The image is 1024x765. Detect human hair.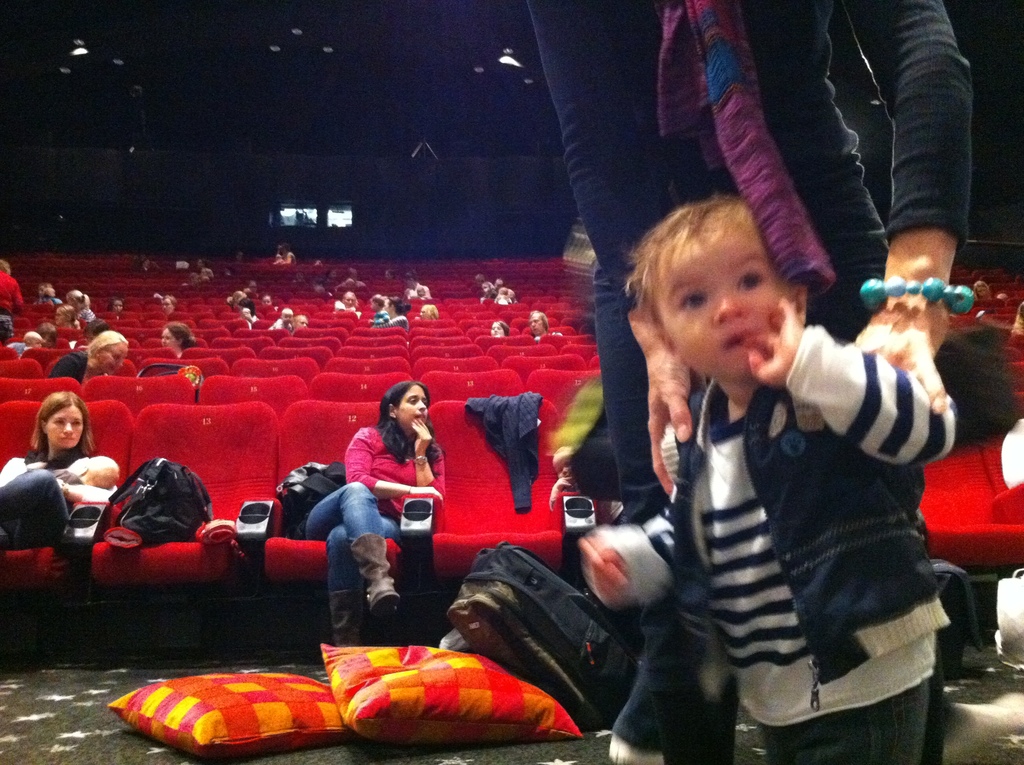
Detection: BBox(86, 326, 125, 364).
